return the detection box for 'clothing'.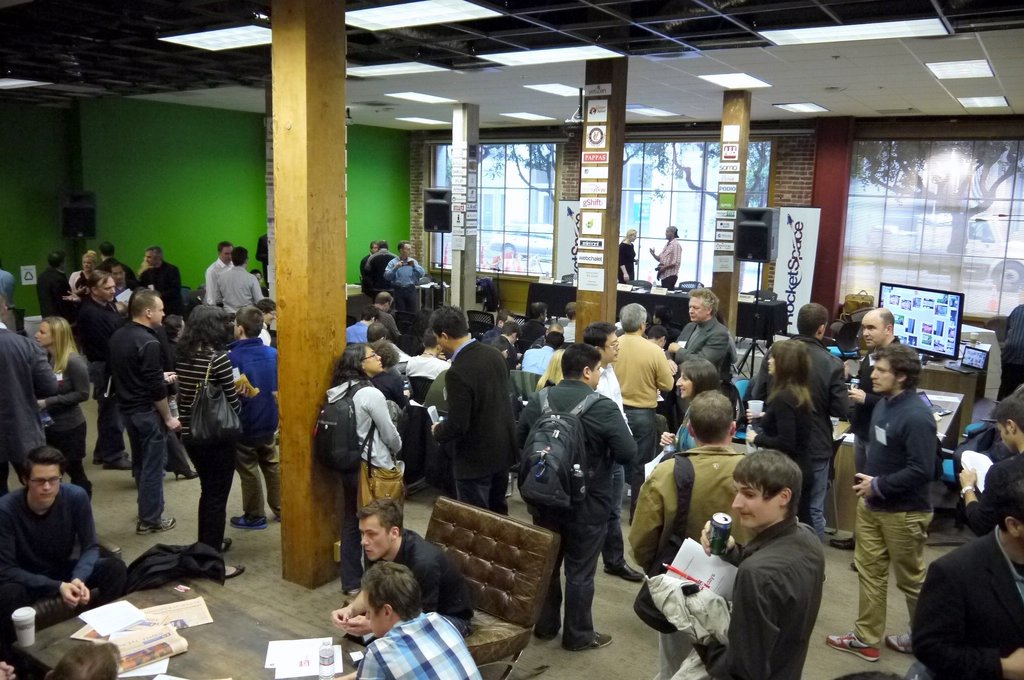
box(906, 521, 1023, 679).
